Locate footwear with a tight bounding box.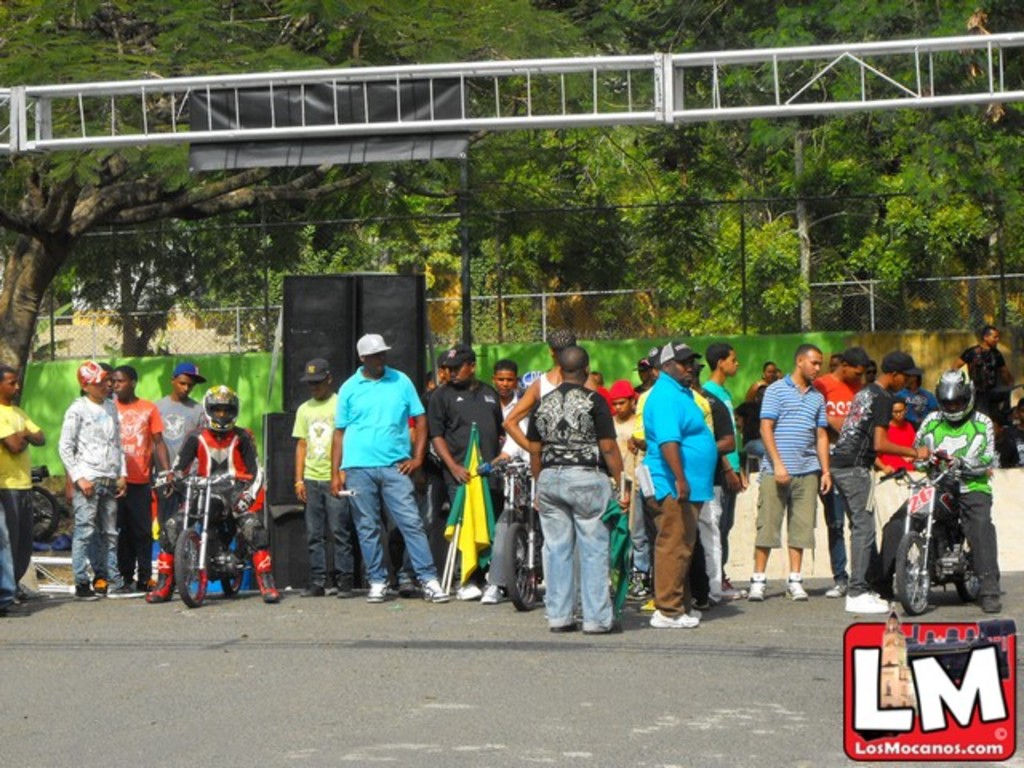
box=[301, 579, 328, 597].
